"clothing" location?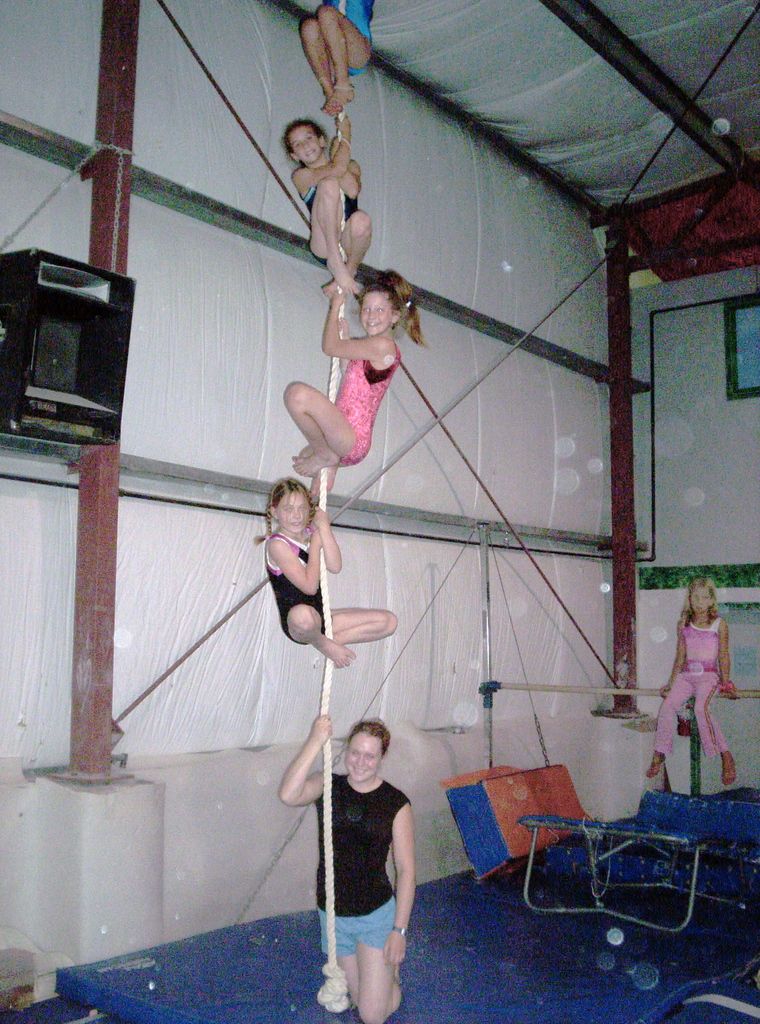
box=[329, 339, 401, 466]
